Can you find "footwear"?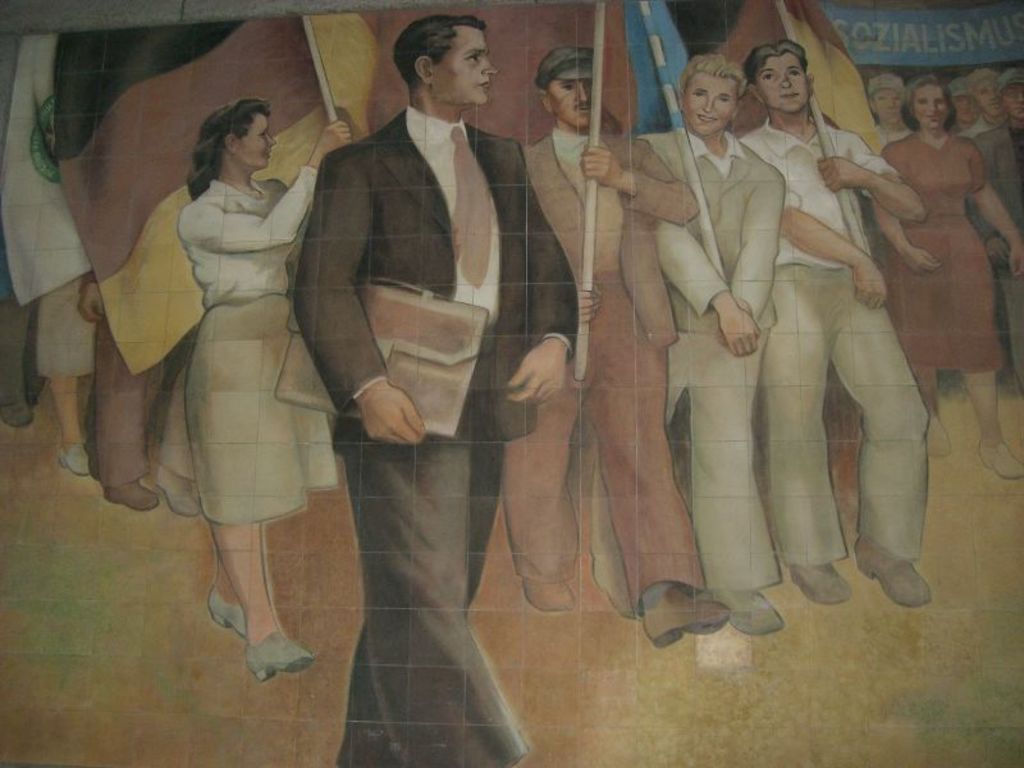
Yes, bounding box: (795, 564, 852, 608).
